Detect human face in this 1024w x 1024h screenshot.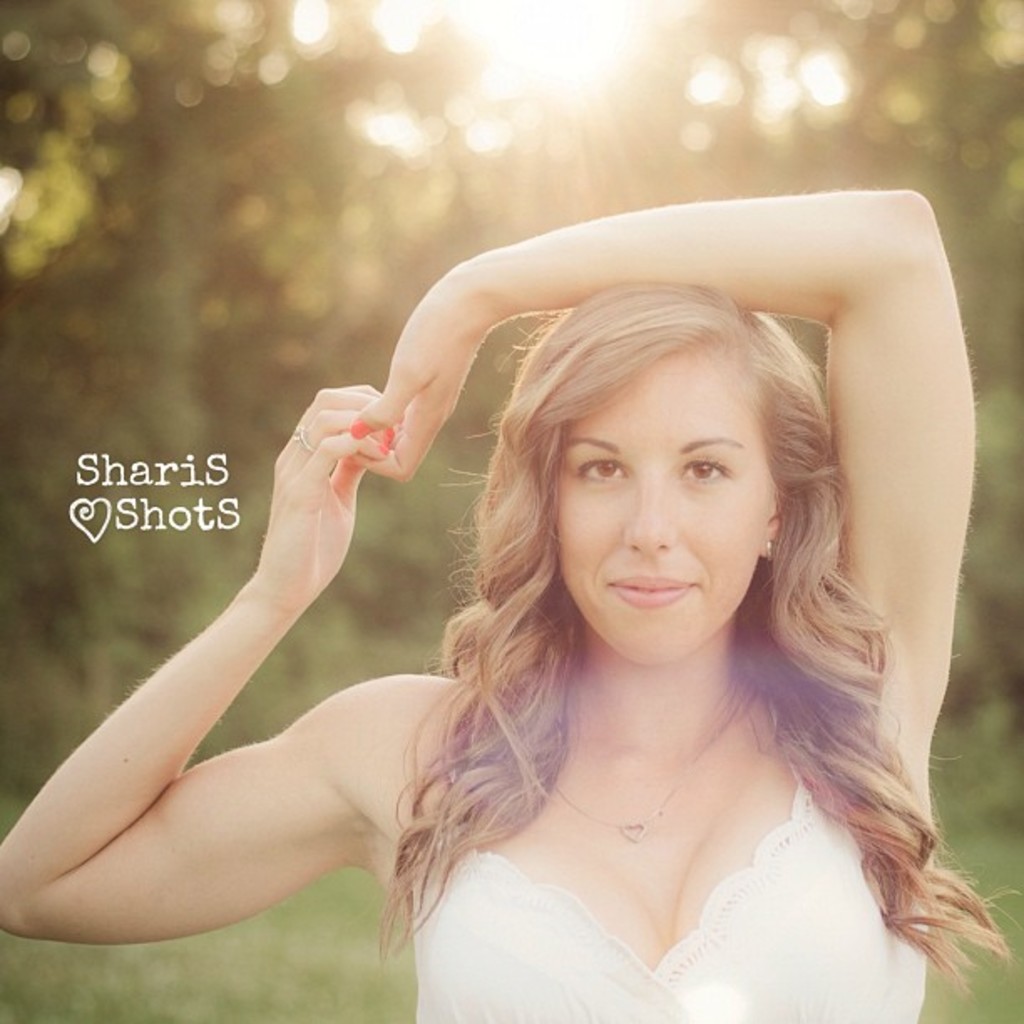
Detection: 557/343/776/663.
